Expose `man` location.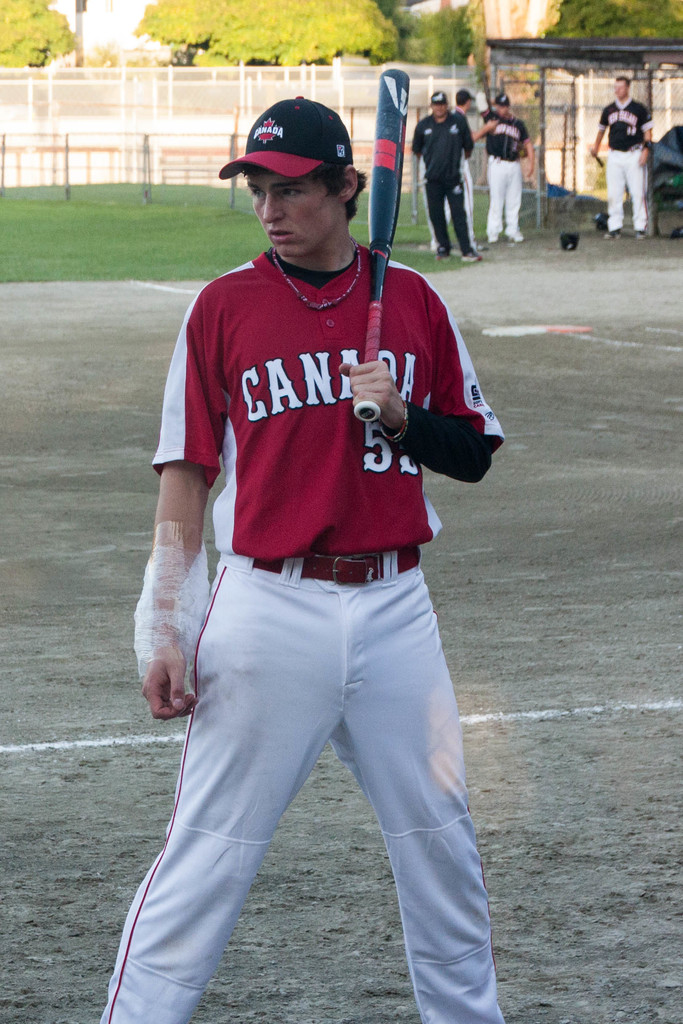
Exposed at 92:78:486:1018.
